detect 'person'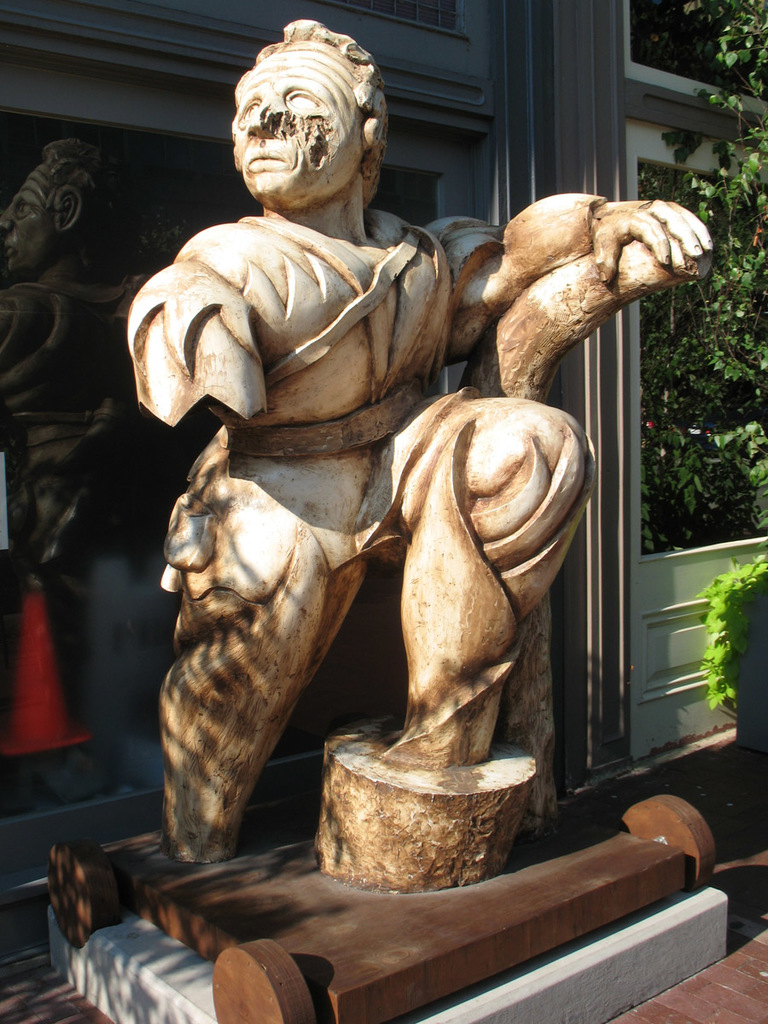
<region>129, 16, 713, 864</region>
